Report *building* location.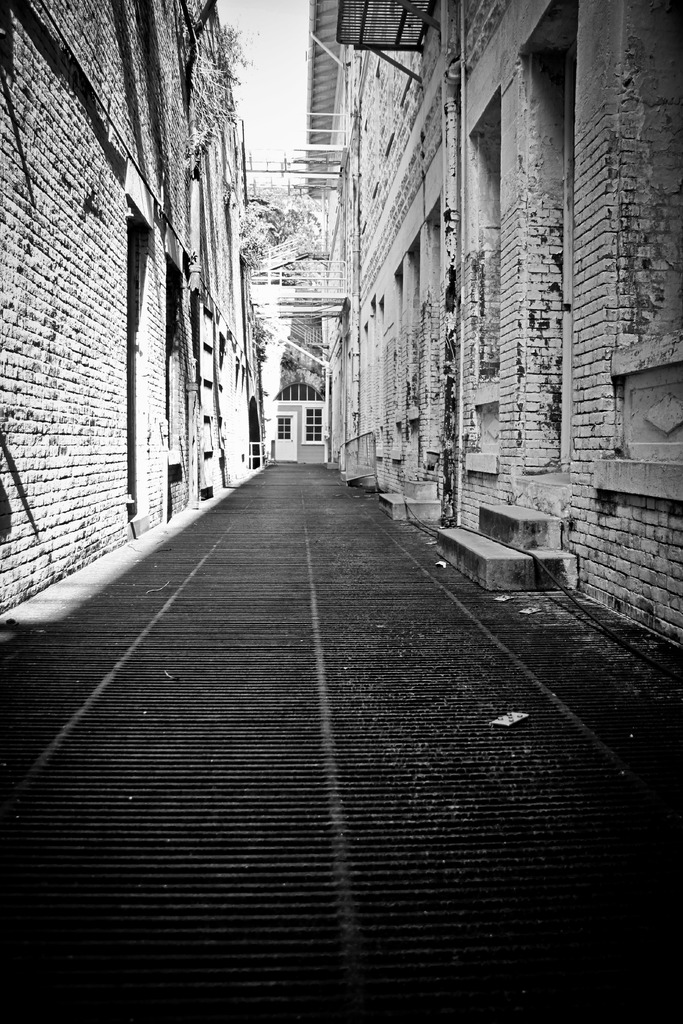
Report: <region>2, 0, 268, 615</region>.
